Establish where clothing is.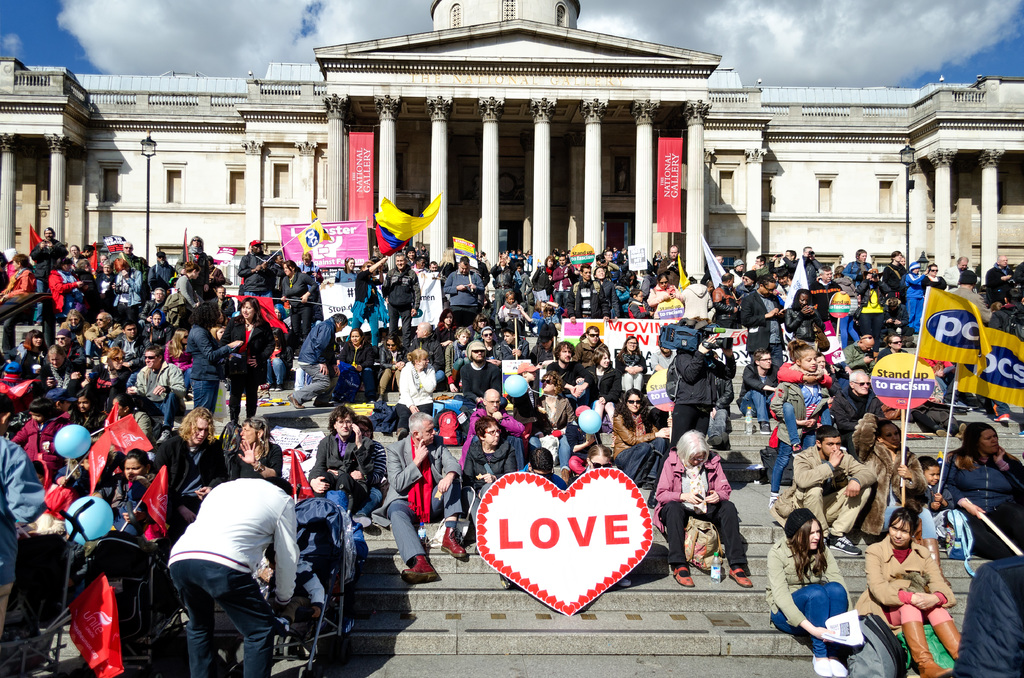
Established at 675, 341, 740, 436.
